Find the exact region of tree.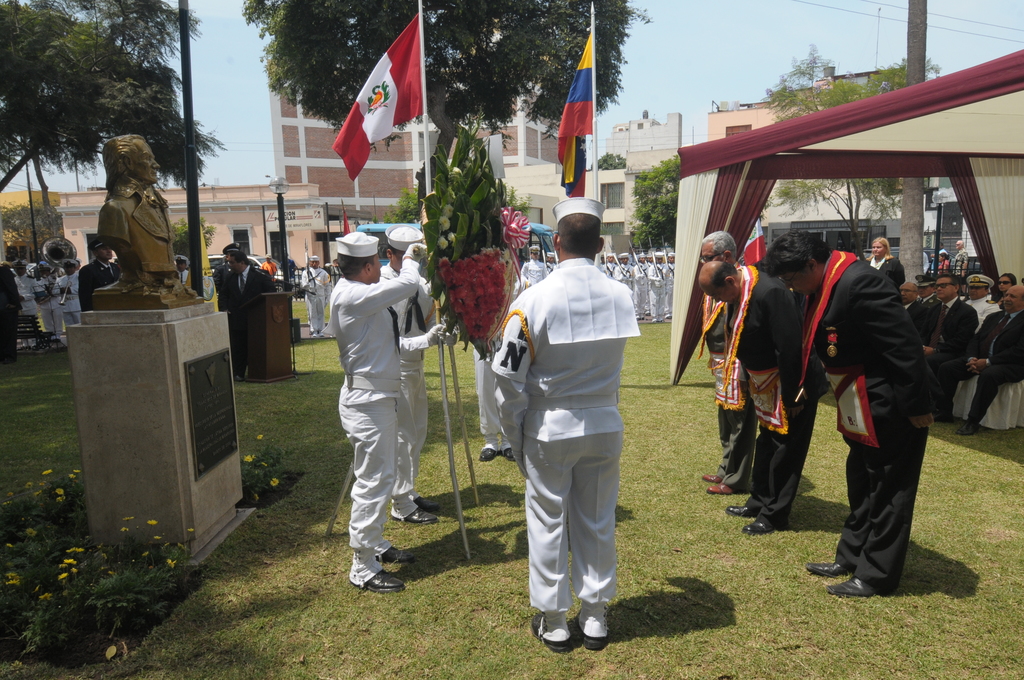
Exact region: bbox=(240, 0, 653, 220).
